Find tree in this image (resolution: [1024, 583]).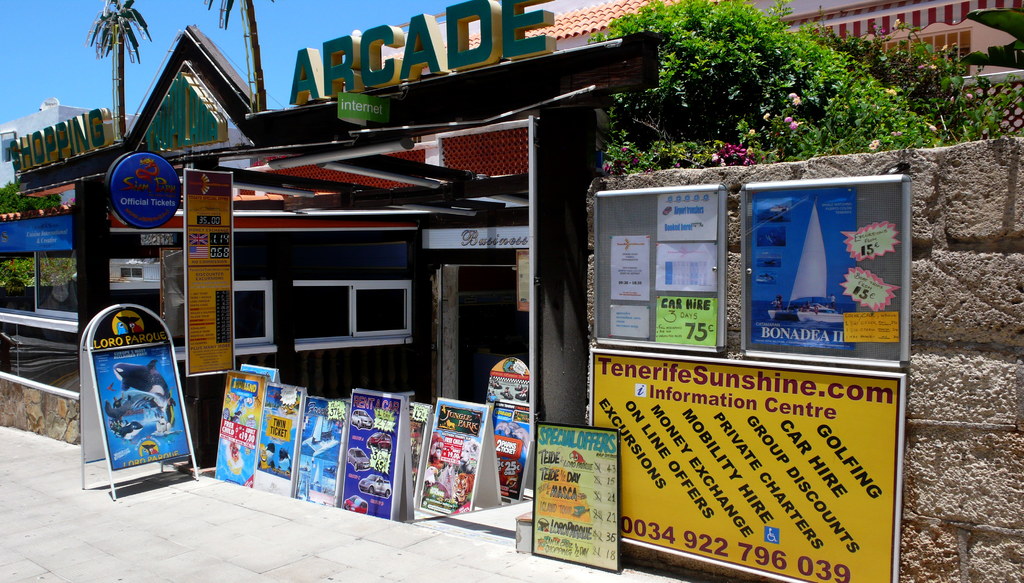
<bbox>584, 0, 998, 170</bbox>.
